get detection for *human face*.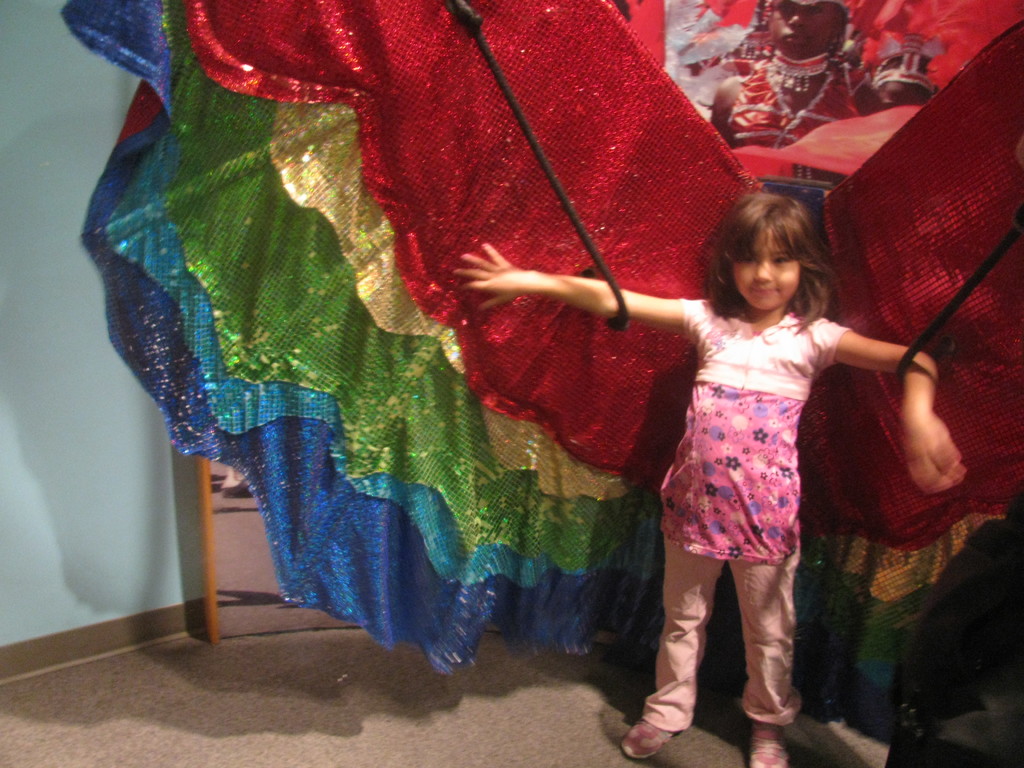
Detection: <region>767, 0, 844, 53</region>.
